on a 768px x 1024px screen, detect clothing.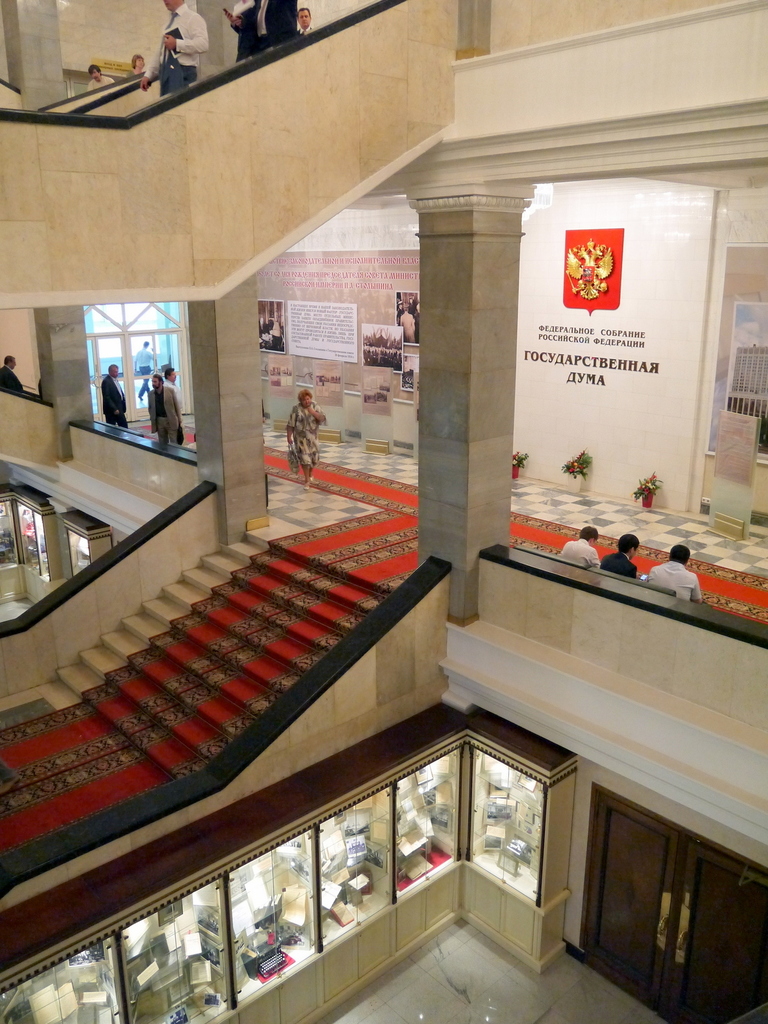
{"left": 282, "top": 399, "right": 330, "bottom": 468}.
